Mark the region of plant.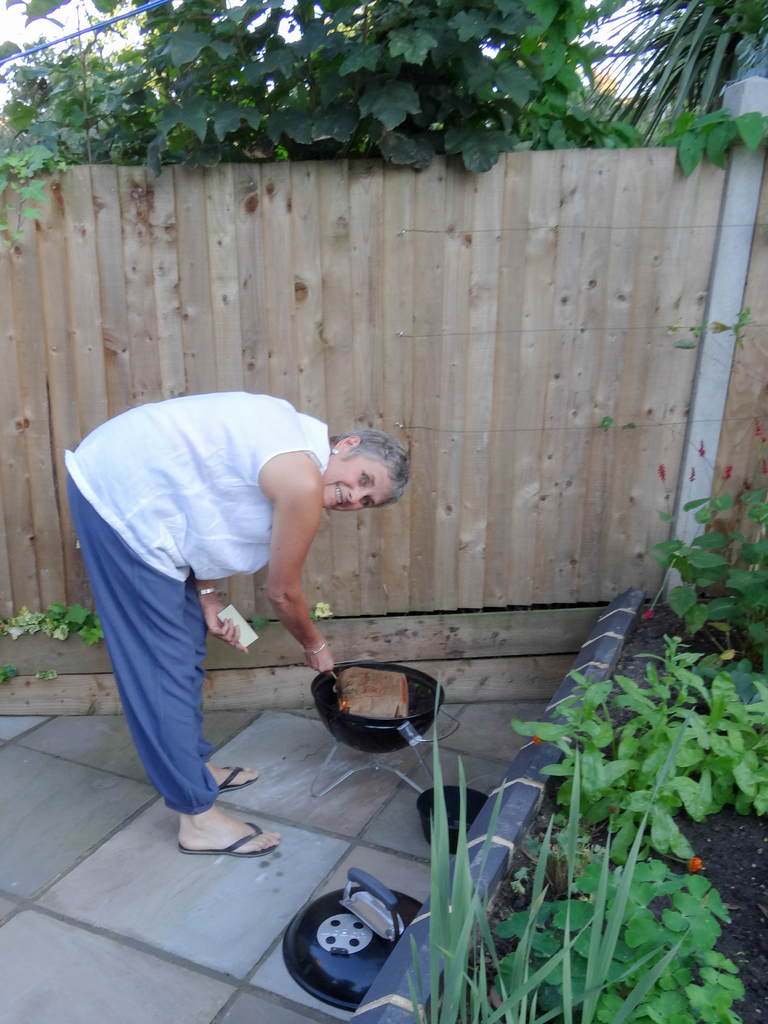
Region: box(0, 595, 67, 634).
